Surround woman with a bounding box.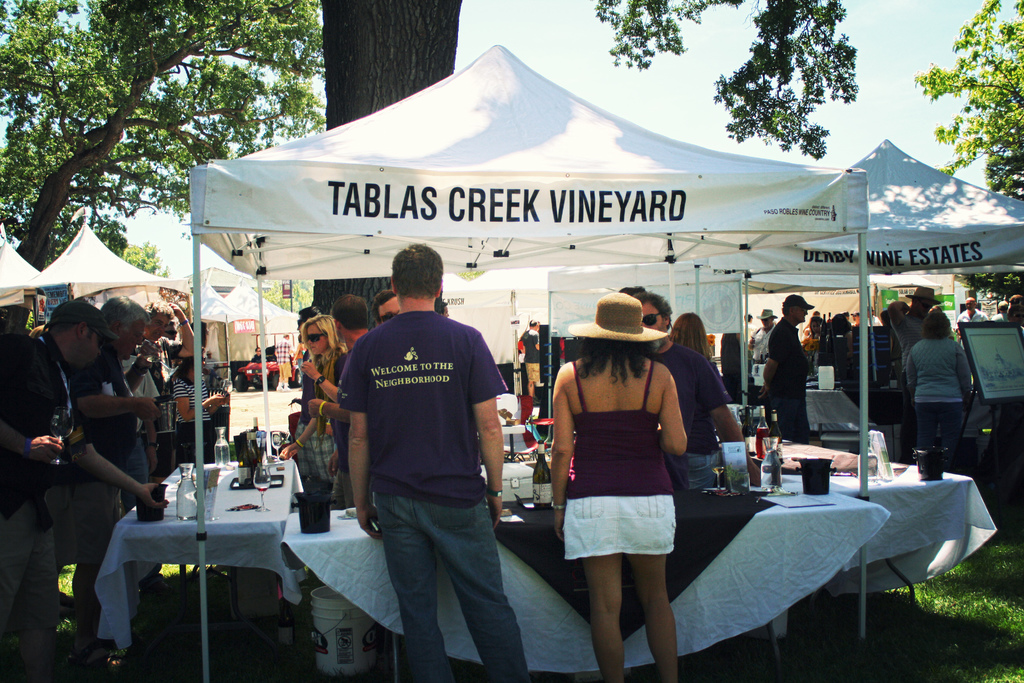
{"left": 282, "top": 317, "right": 354, "bottom": 484}.
